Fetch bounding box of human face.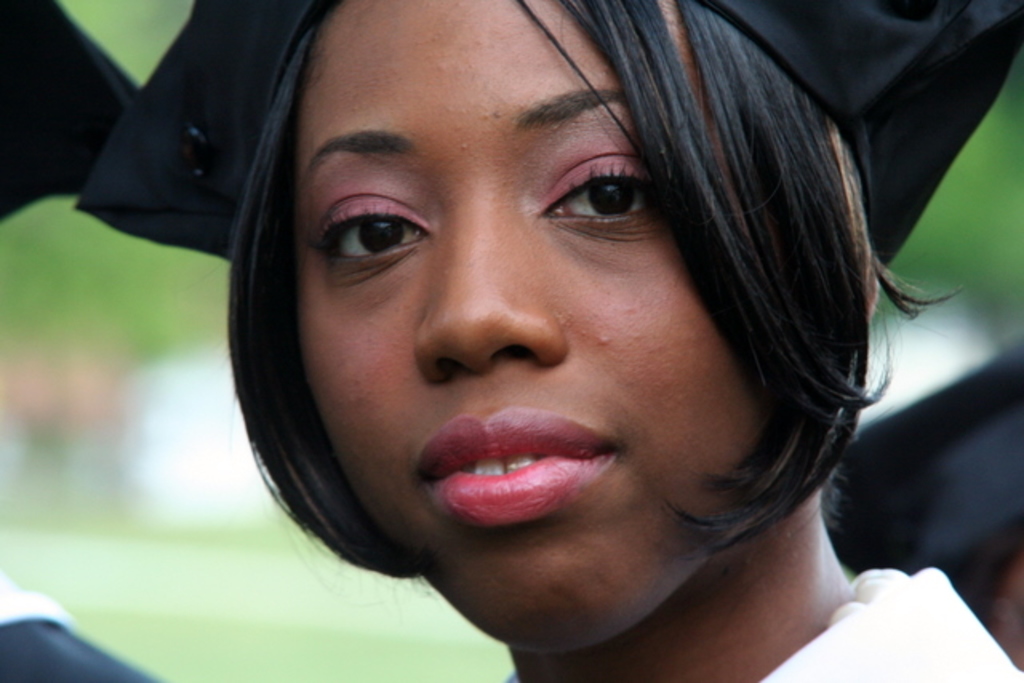
Bbox: (301, 0, 787, 651).
